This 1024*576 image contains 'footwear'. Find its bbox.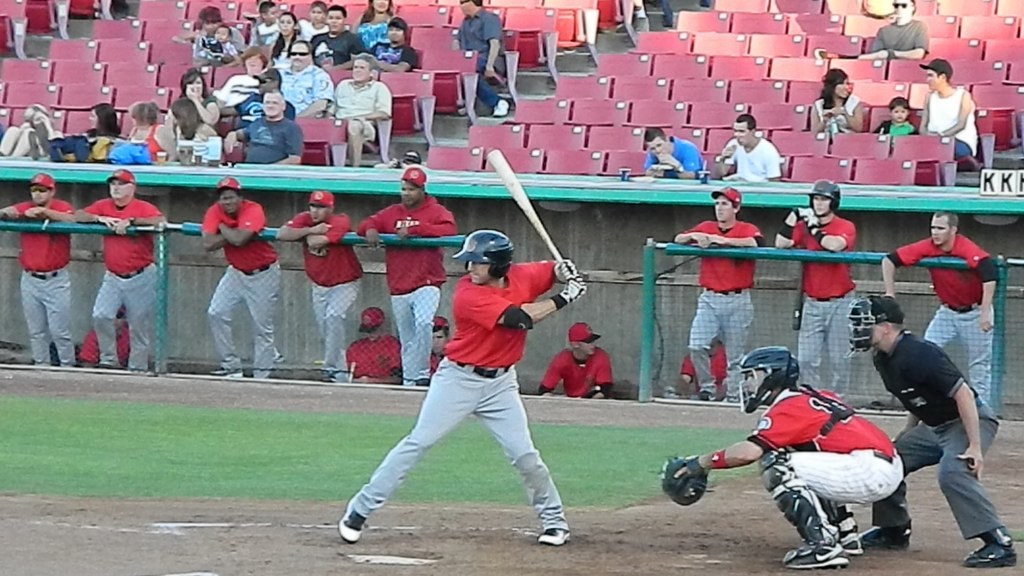
x1=862, y1=526, x2=910, y2=547.
